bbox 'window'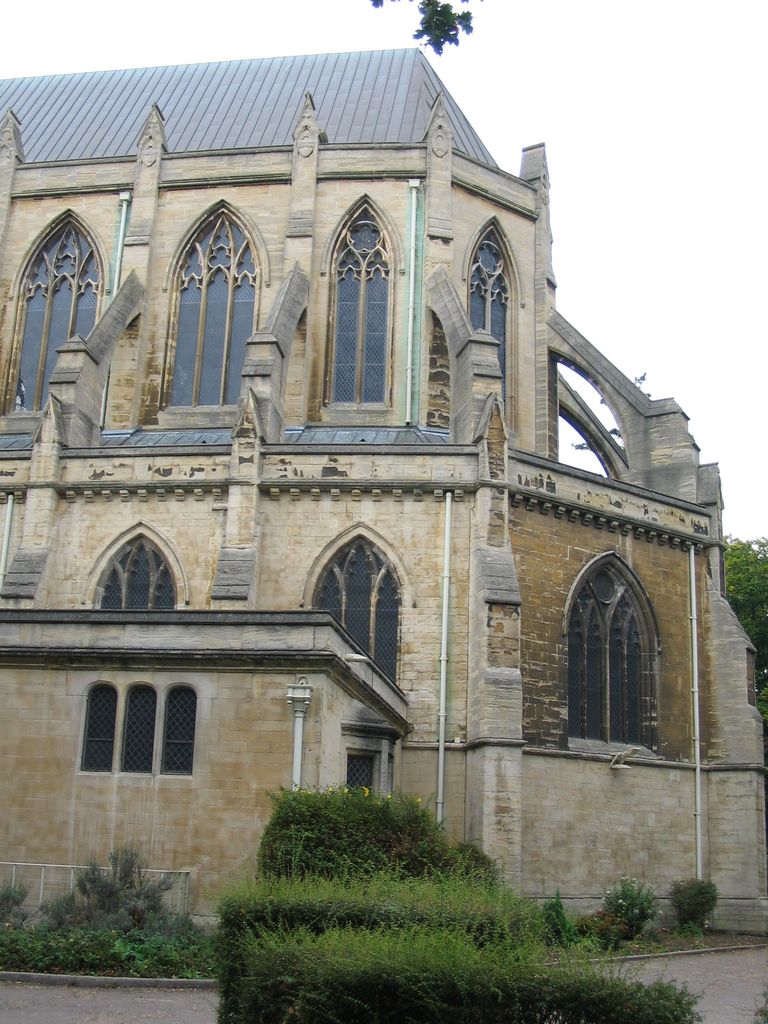
<box>329,223,399,410</box>
